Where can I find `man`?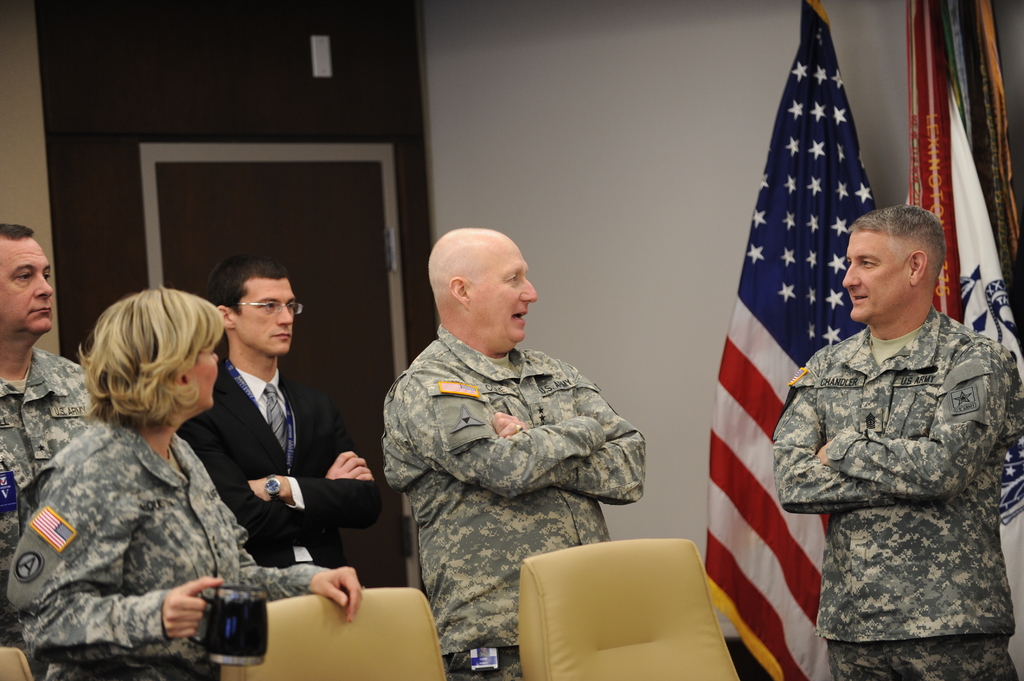
You can find it at bbox=(0, 218, 115, 680).
